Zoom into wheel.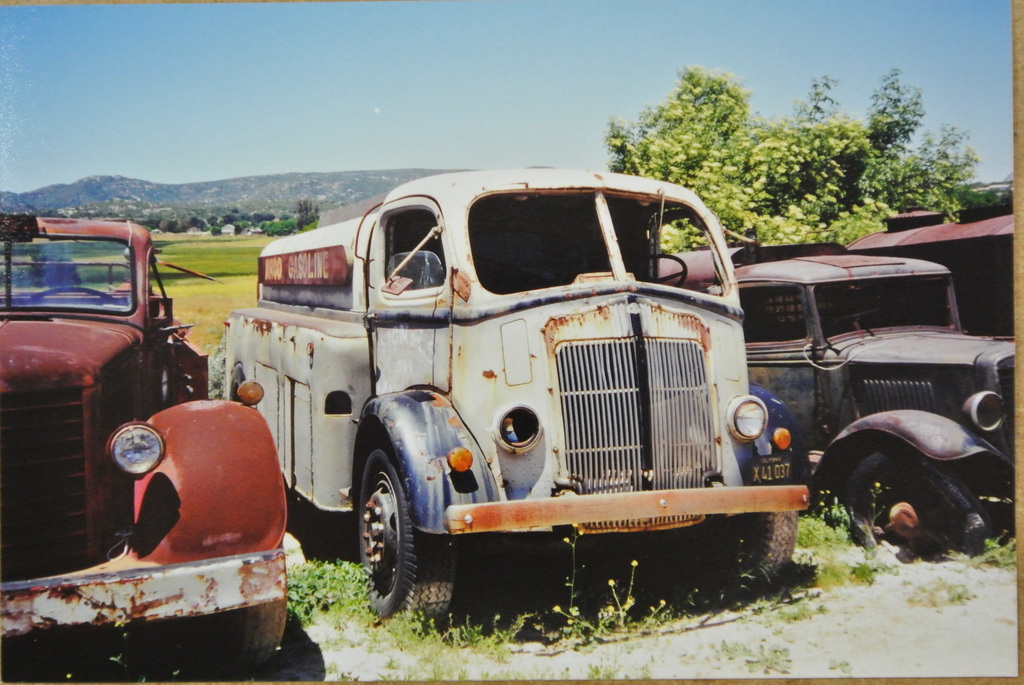
Zoom target: 627:253:689:286.
